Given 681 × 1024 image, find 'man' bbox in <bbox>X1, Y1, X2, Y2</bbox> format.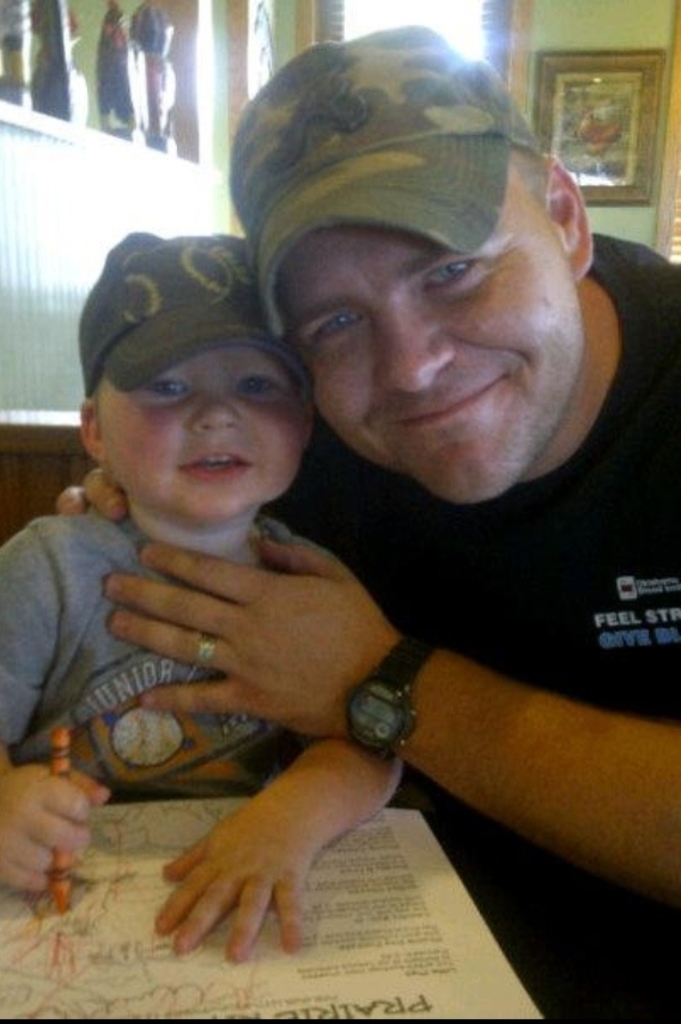
<bbox>65, 71, 668, 910</bbox>.
